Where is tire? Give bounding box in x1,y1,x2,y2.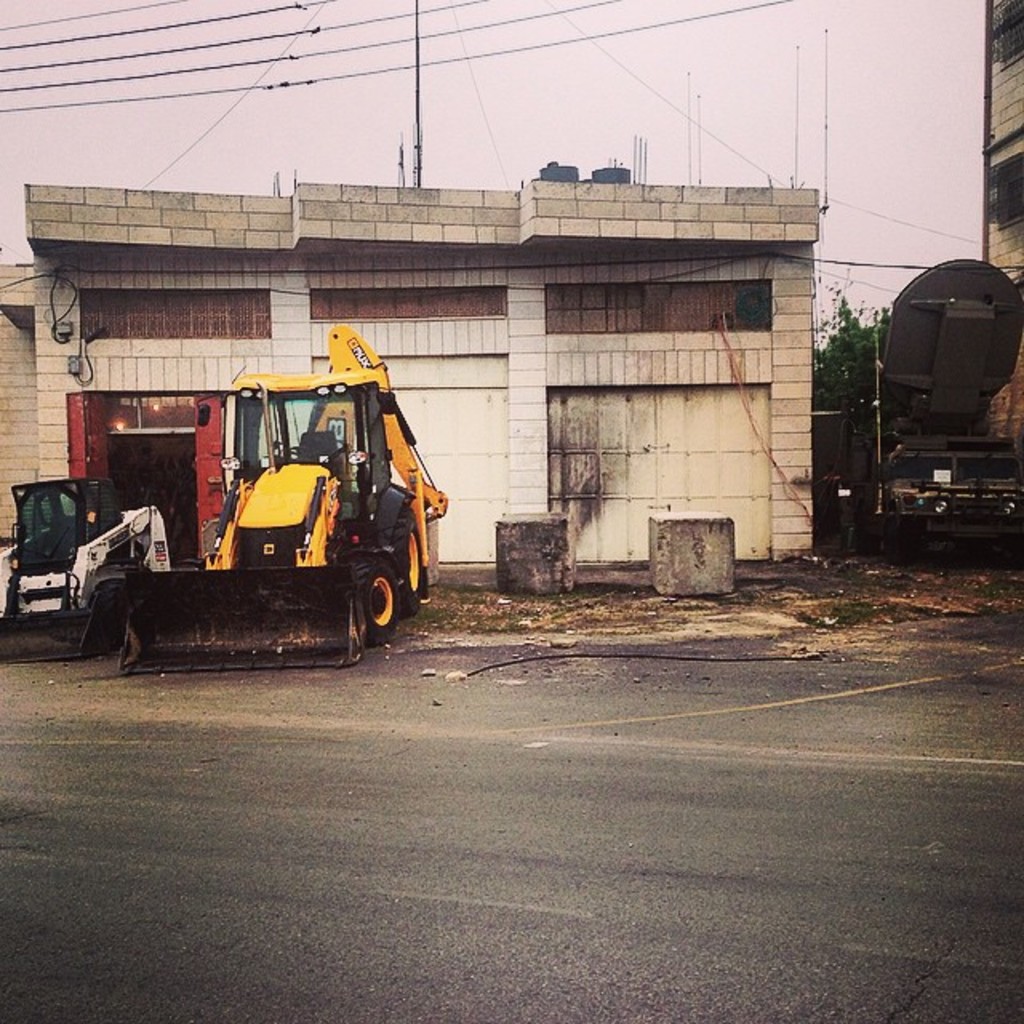
854,501,875,555.
